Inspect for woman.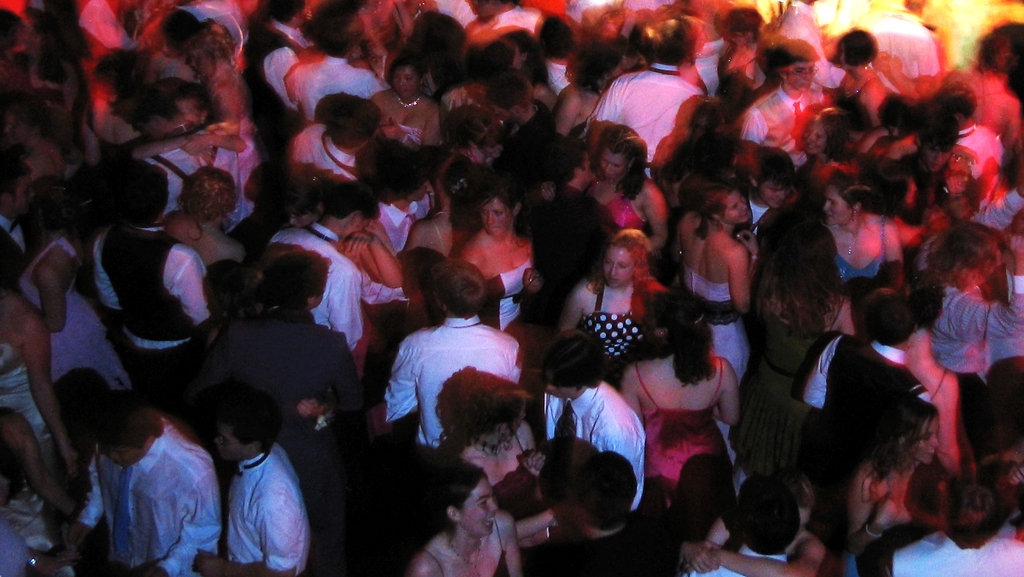
Inspection: left=276, top=177, right=410, bottom=290.
